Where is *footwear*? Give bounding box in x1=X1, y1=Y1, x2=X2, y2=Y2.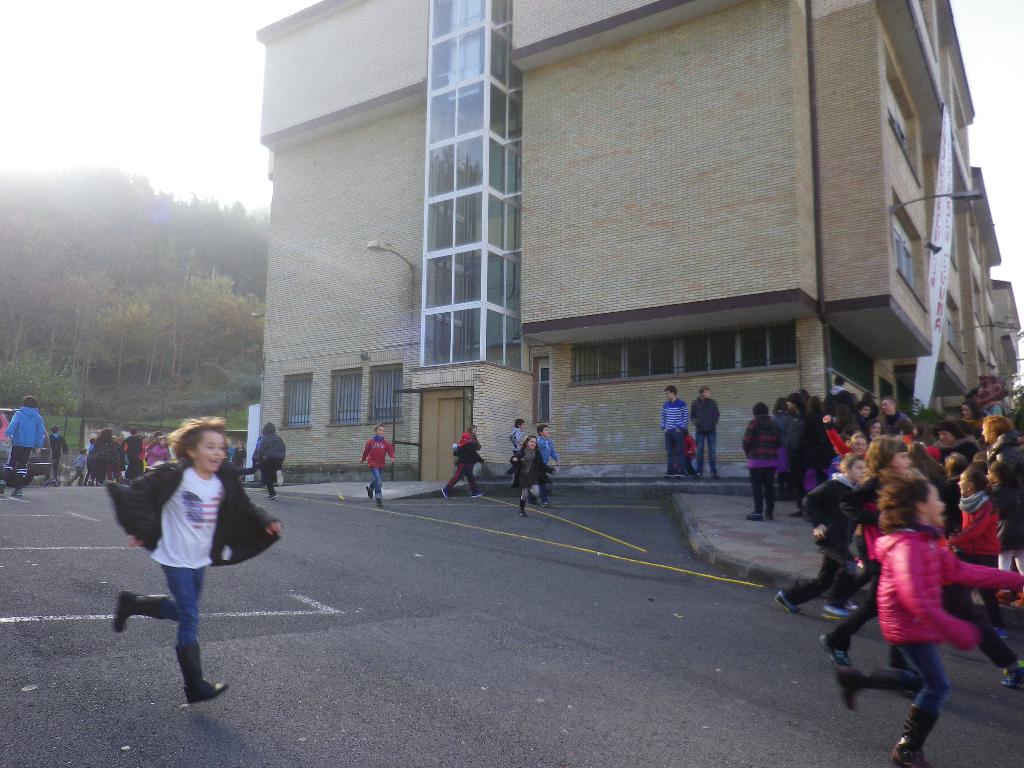
x1=527, y1=495, x2=536, y2=504.
